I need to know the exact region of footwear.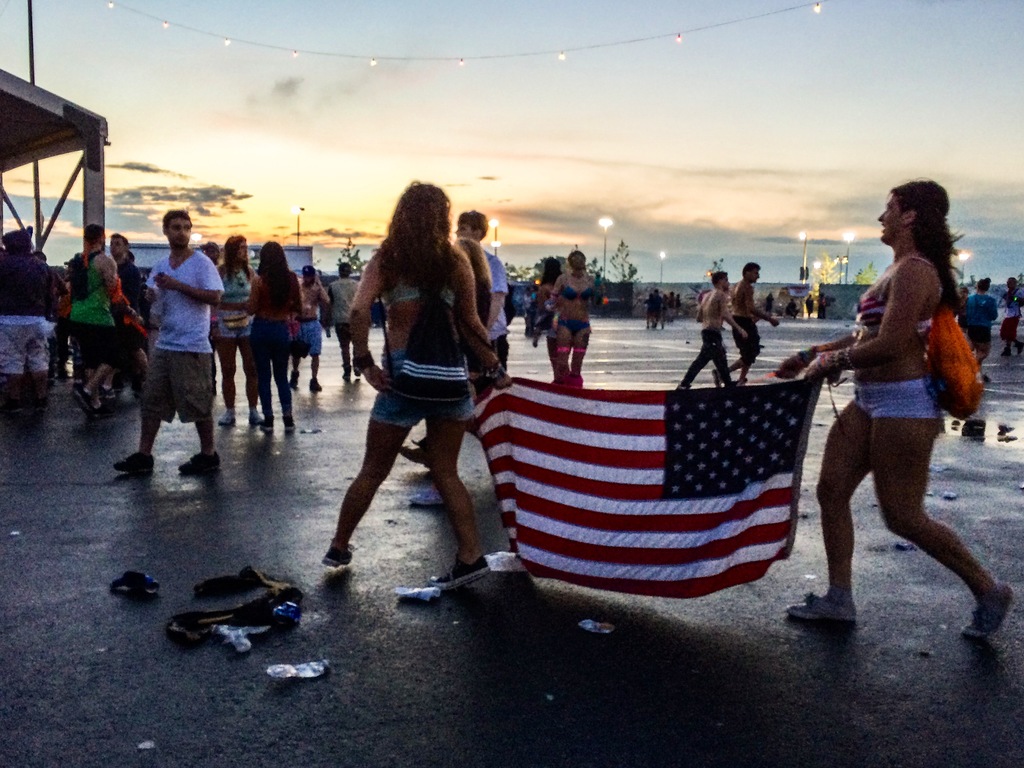
Region: x1=92 y1=403 x2=110 y2=417.
